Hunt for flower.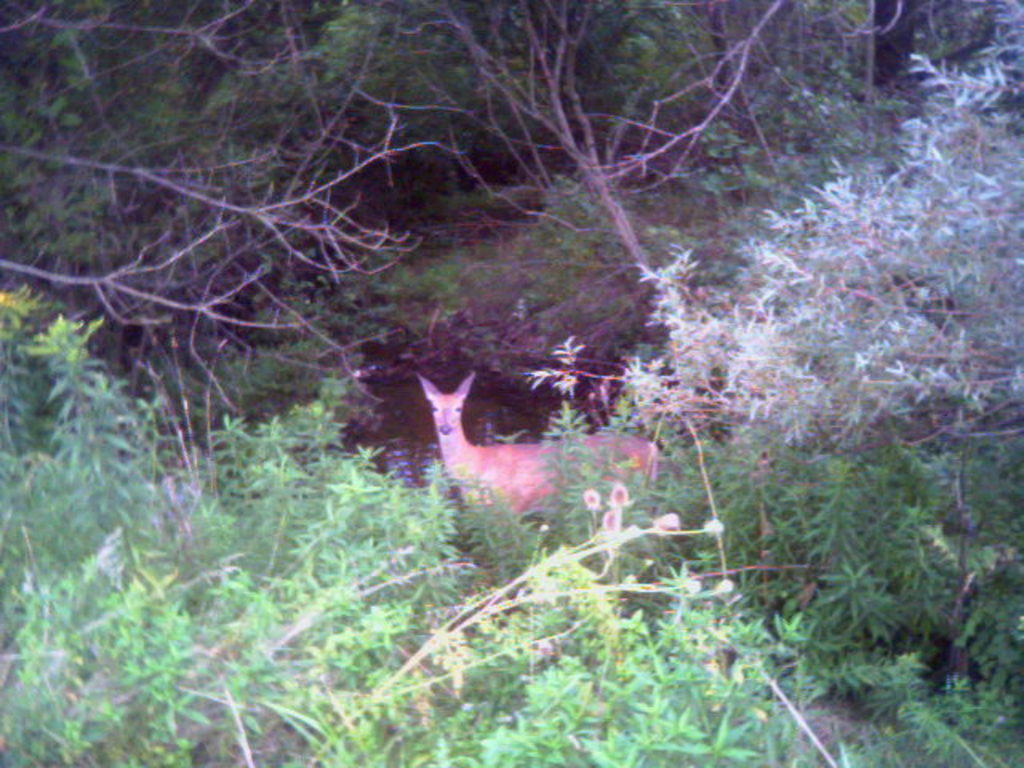
Hunted down at region(608, 483, 632, 506).
